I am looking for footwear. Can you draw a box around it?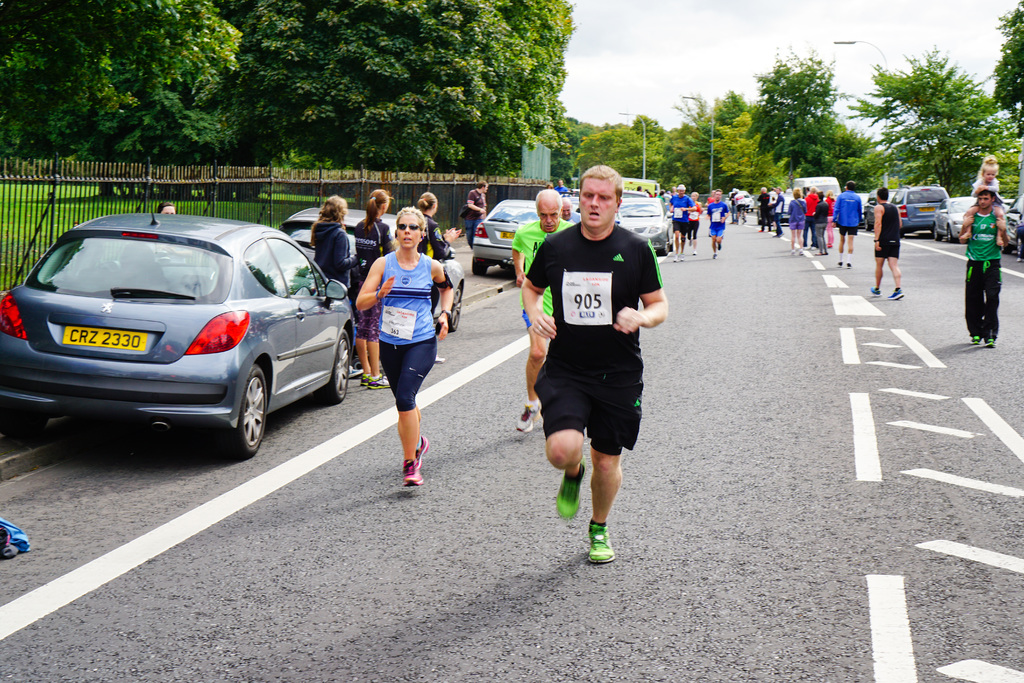
Sure, the bounding box is {"left": 678, "top": 255, "right": 685, "bottom": 263}.
